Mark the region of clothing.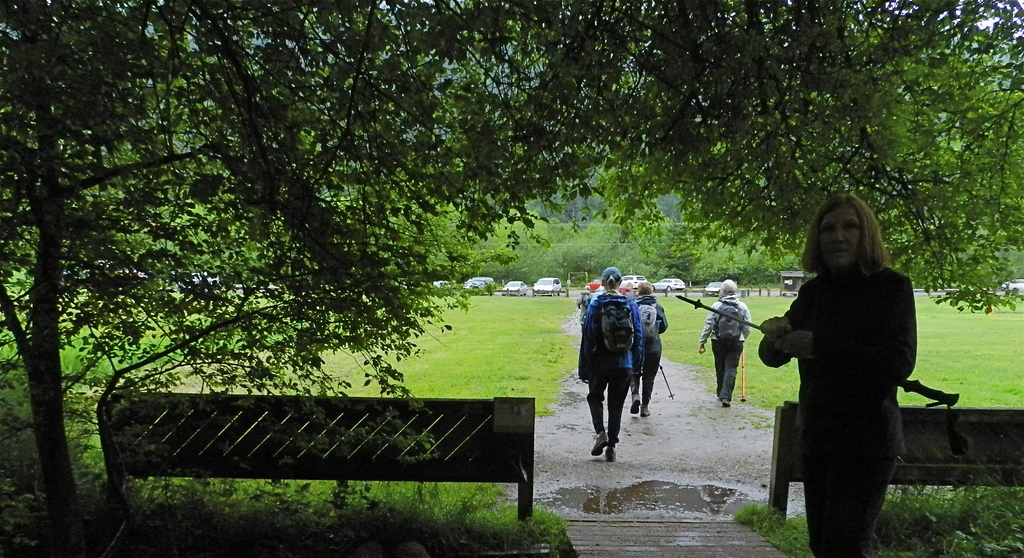
Region: locate(696, 299, 758, 408).
